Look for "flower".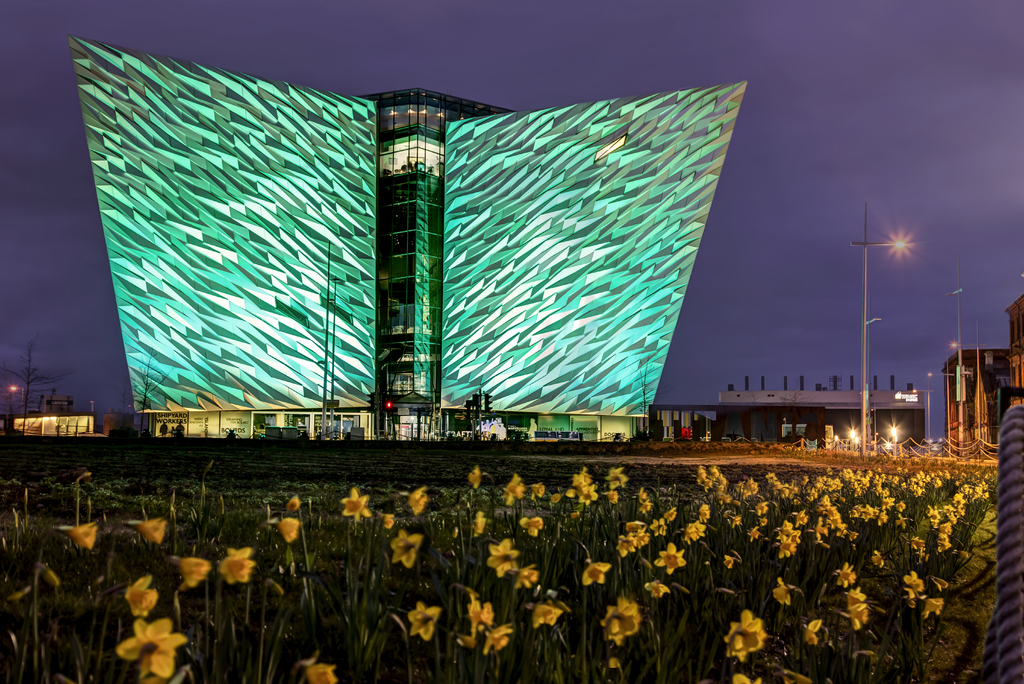
Found: [left=181, top=555, right=214, bottom=584].
